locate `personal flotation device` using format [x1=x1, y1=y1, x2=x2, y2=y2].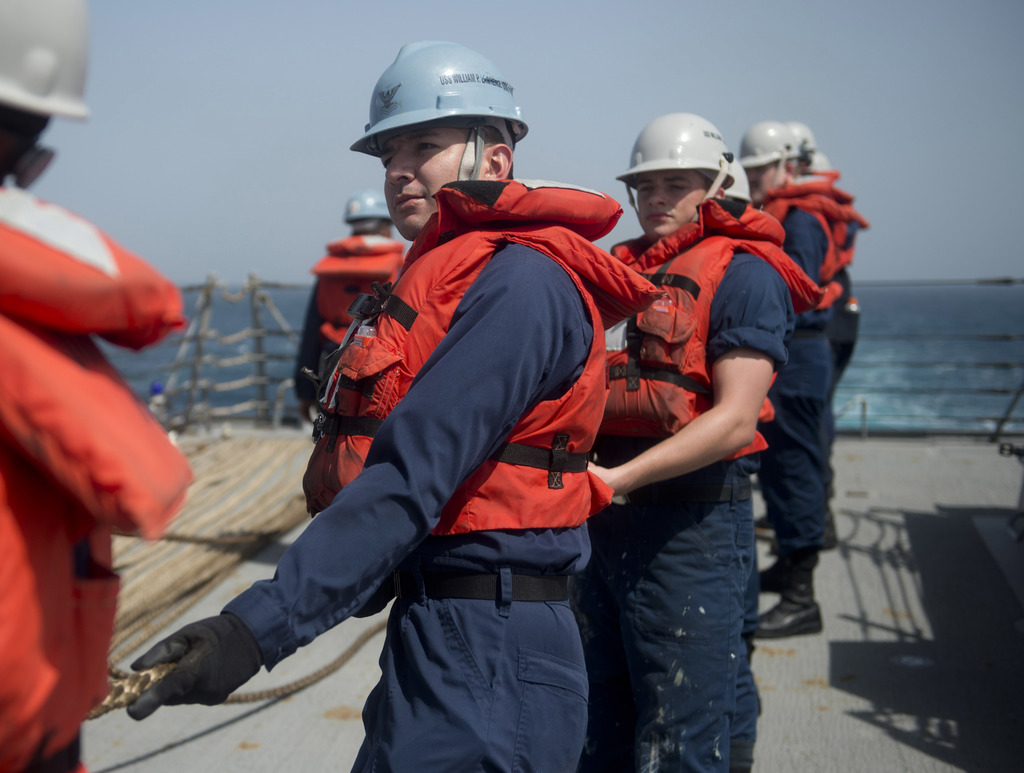
[x1=813, y1=165, x2=881, y2=302].
